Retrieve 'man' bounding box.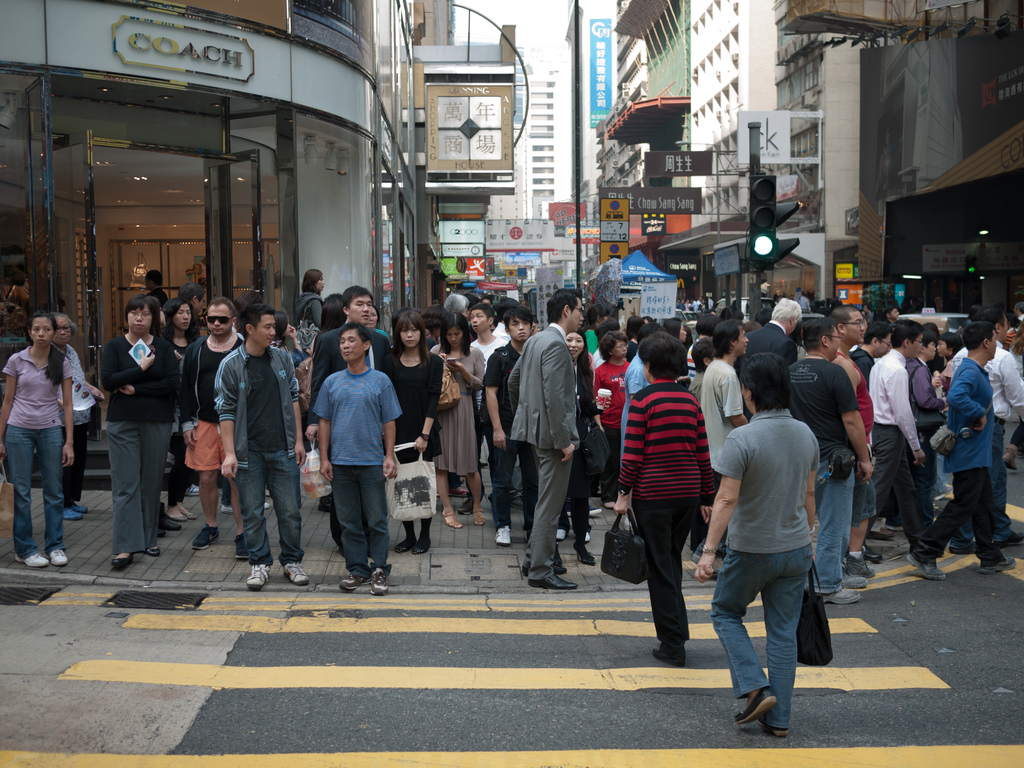
Bounding box: region(906, 330, 945, 487).
